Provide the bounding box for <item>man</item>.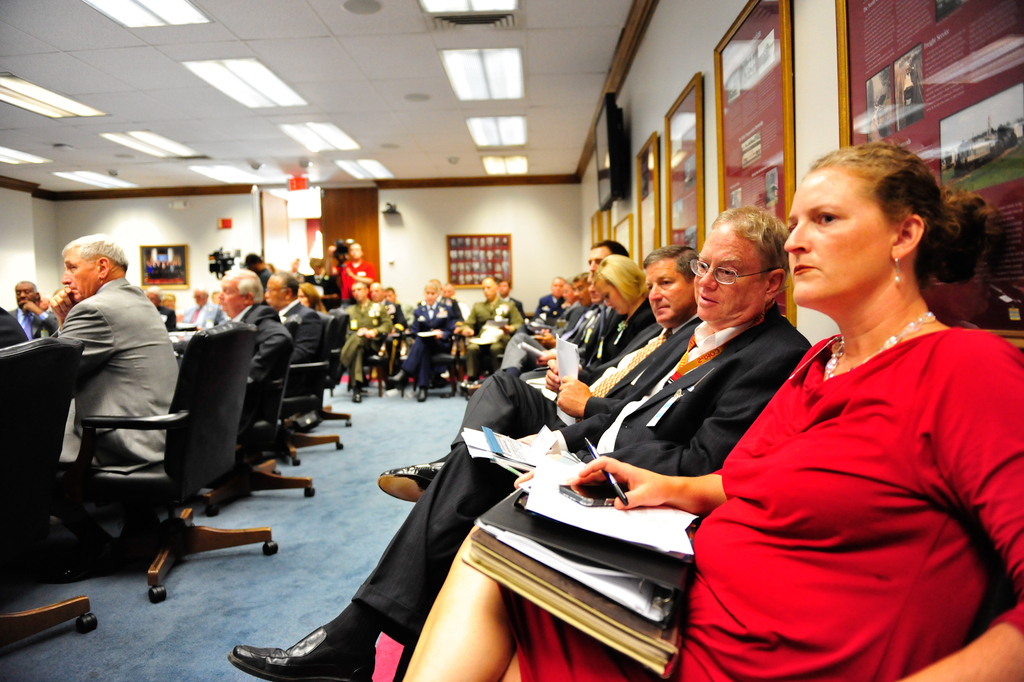
rect(395, 283, 454, 403).
